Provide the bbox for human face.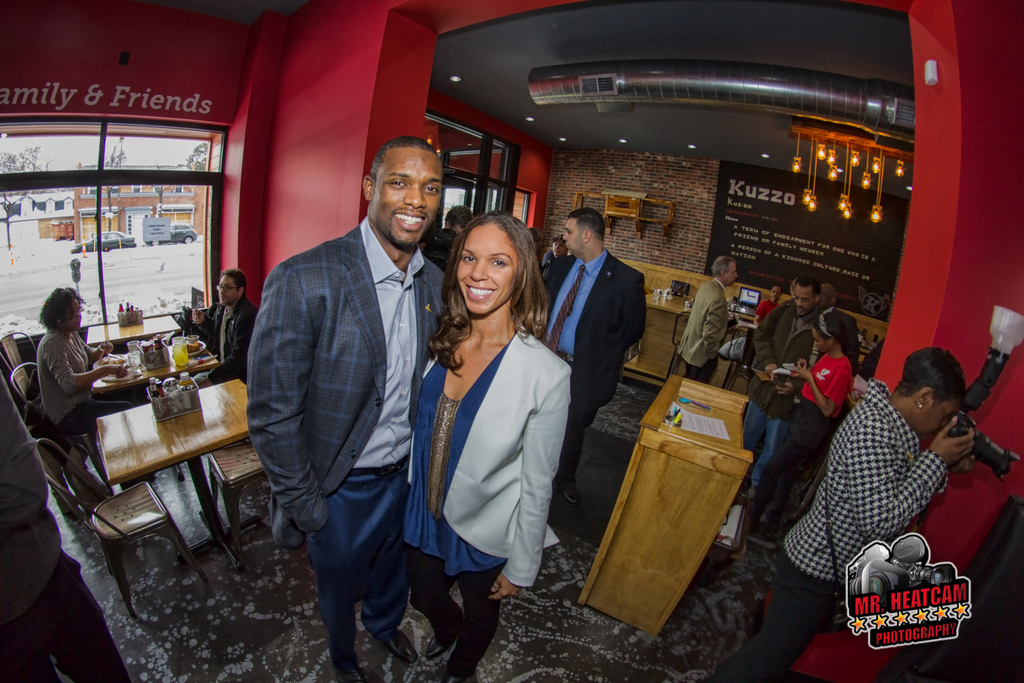
bbox=[813, 330, 829, 352].
